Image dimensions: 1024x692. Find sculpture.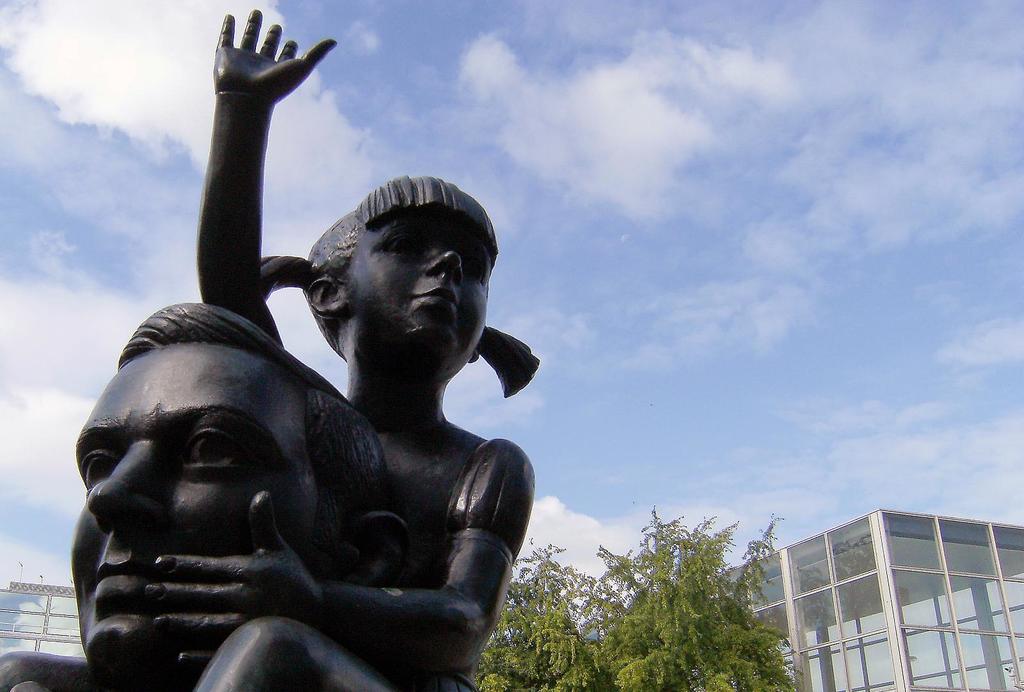
Rect(81, 92, 575, 691).
